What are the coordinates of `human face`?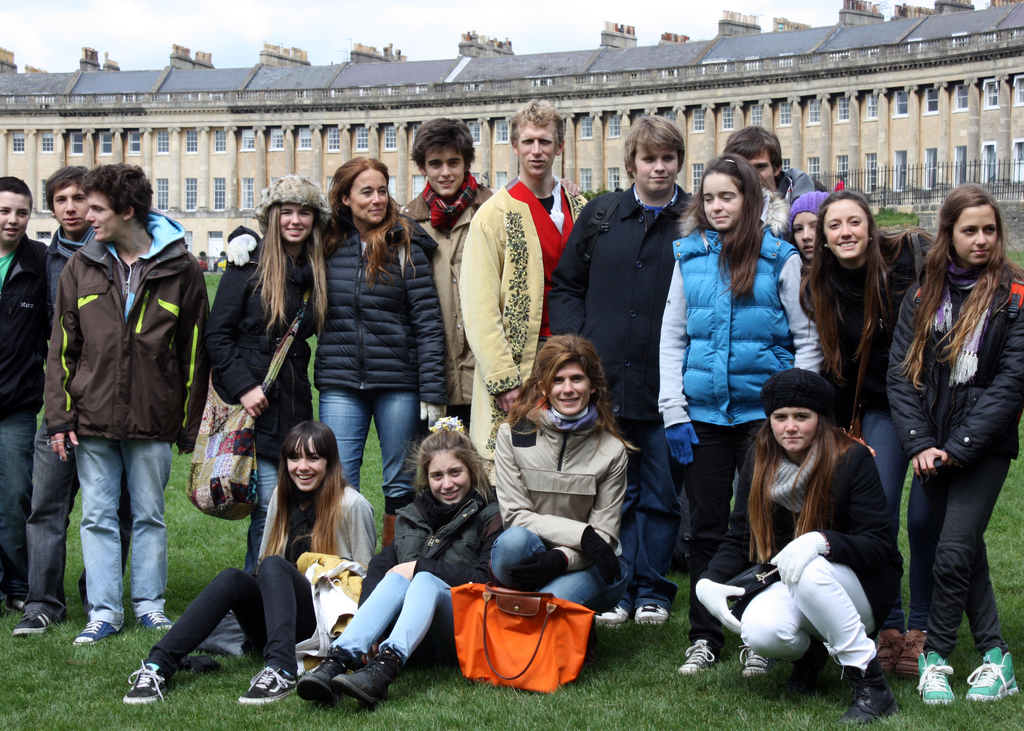
{"x1": 750, "y1": 153, "x2": 772, "y2": 193}.
